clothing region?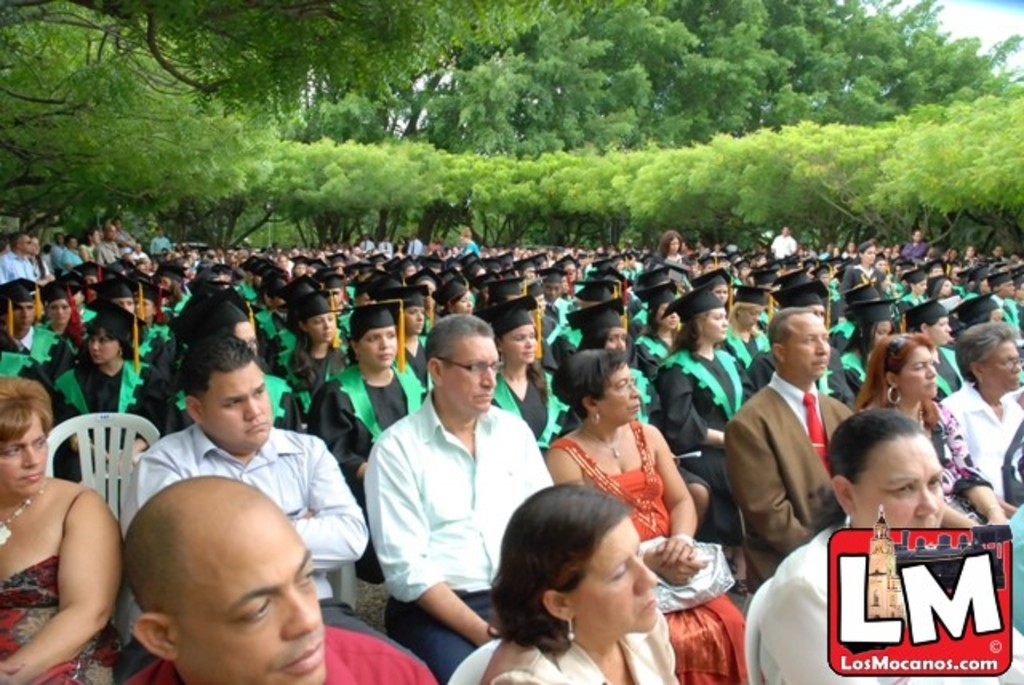
box(309, 357, 430, 579)
